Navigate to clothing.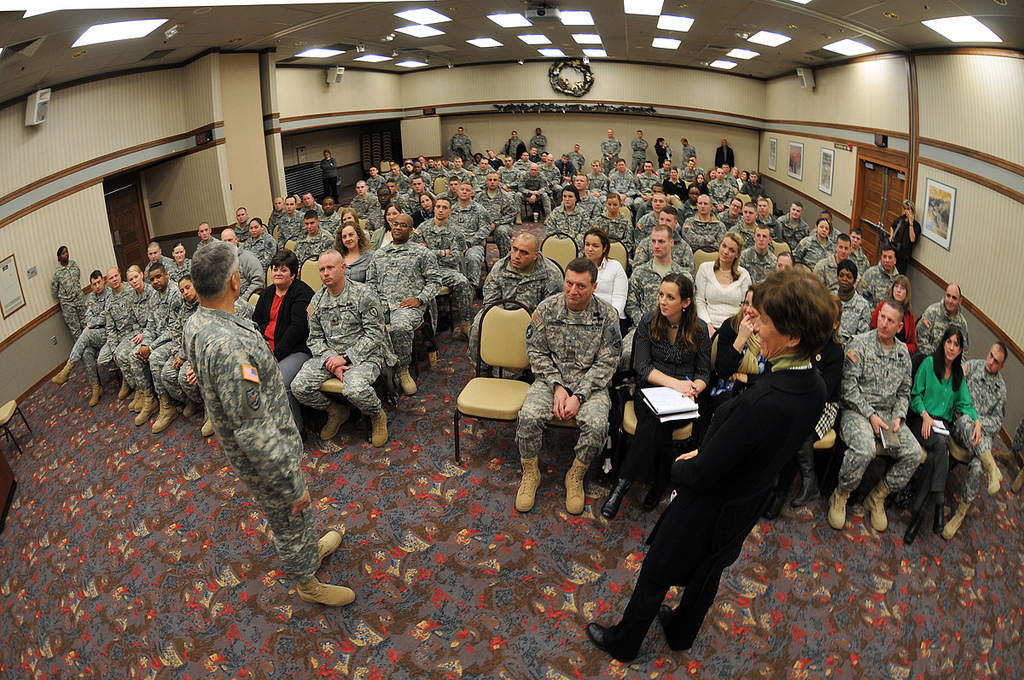
Navigation target: Rect(496, 133, 523, 159).
